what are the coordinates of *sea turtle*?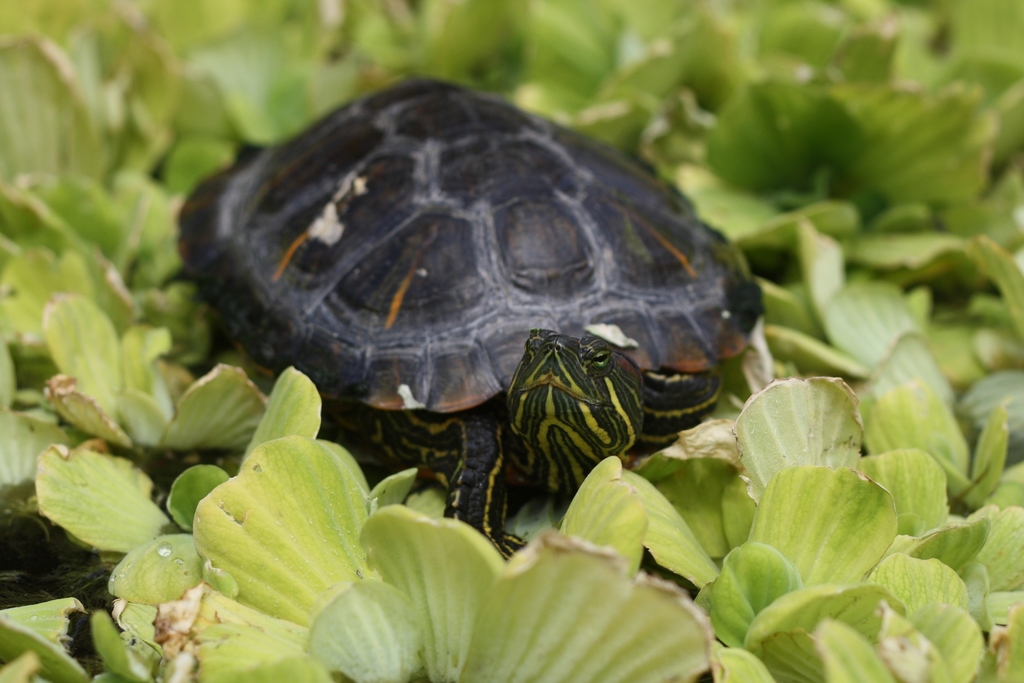
[175,76,772,578].
